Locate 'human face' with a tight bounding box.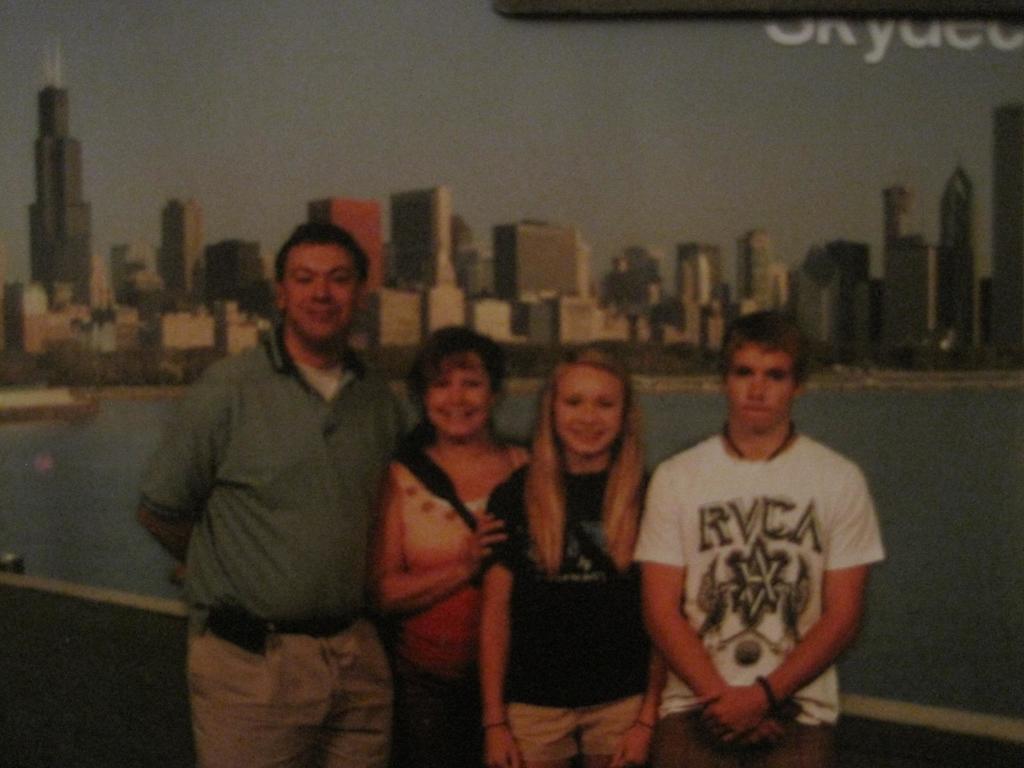
crop(431, 358, 486, 431).
